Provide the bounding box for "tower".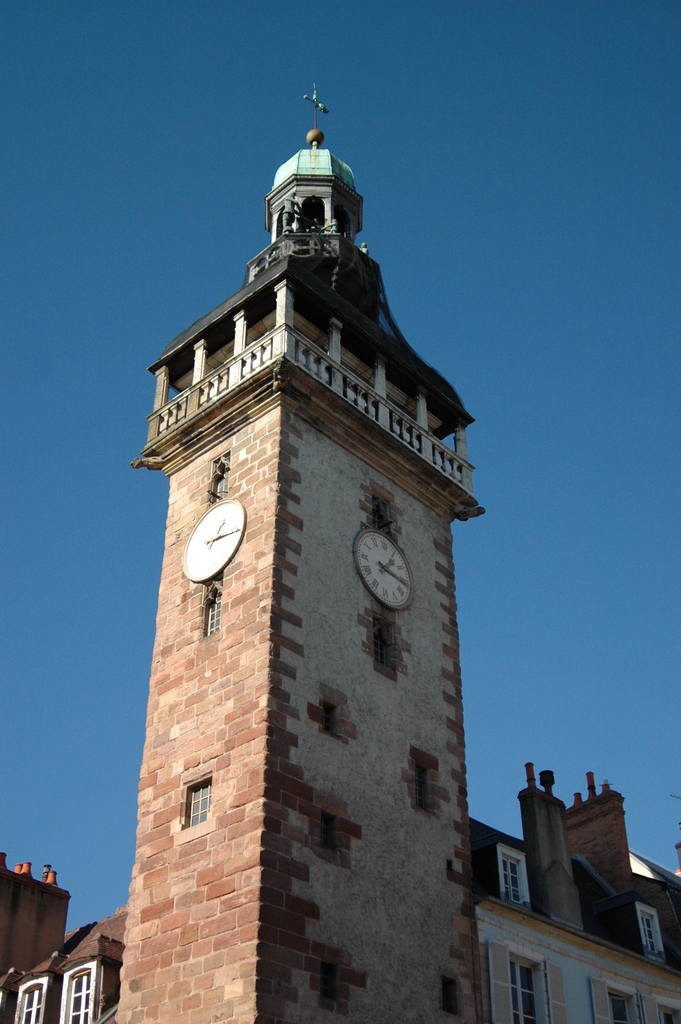
(99, 107, 493, 966).
